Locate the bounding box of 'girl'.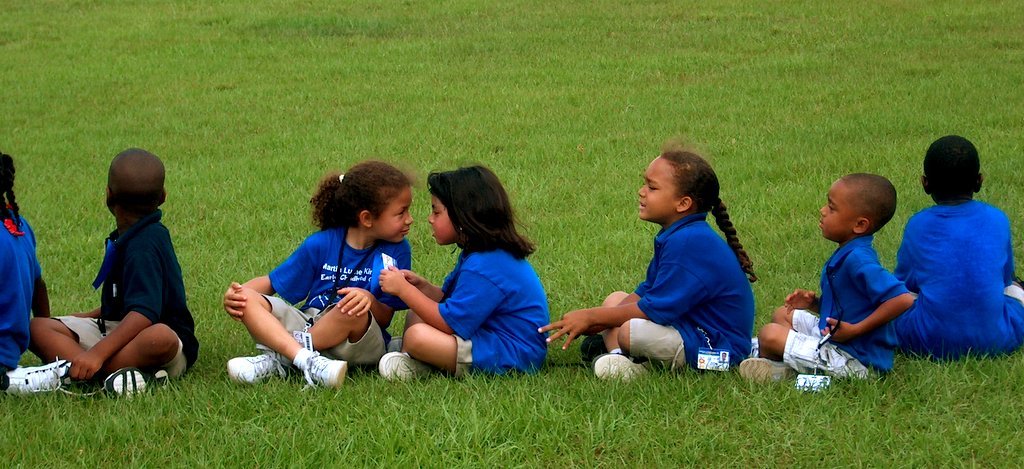
Bounding box: bbox=(228, 165, 405, 384).
